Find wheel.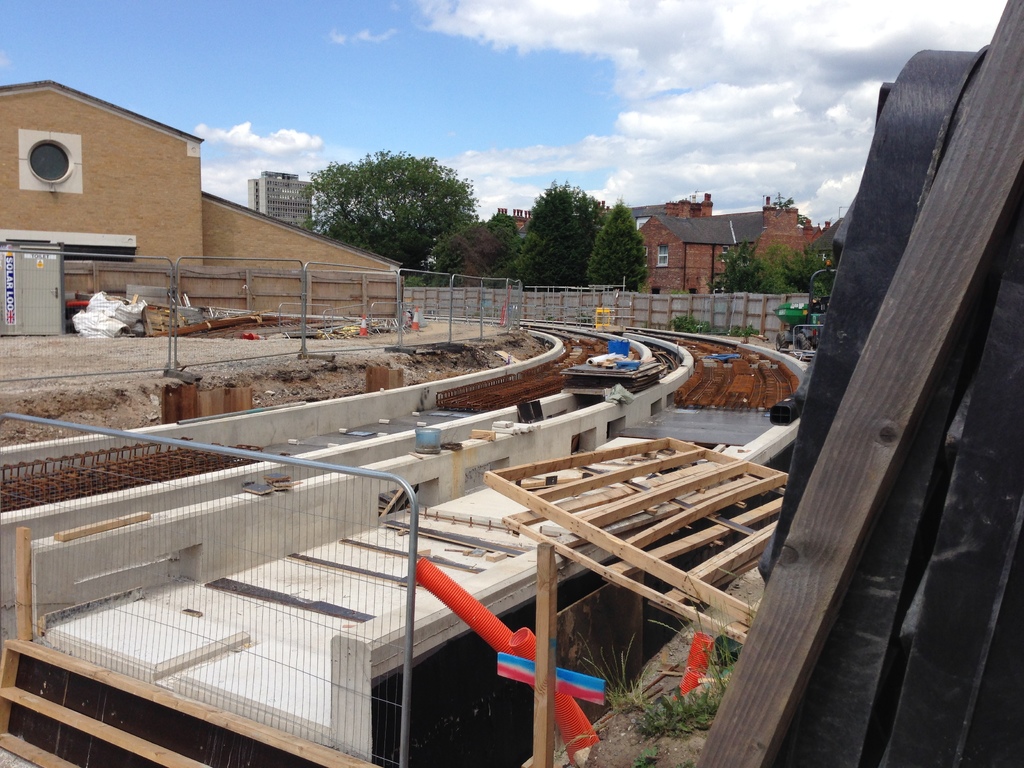
(793,333,814,355).
